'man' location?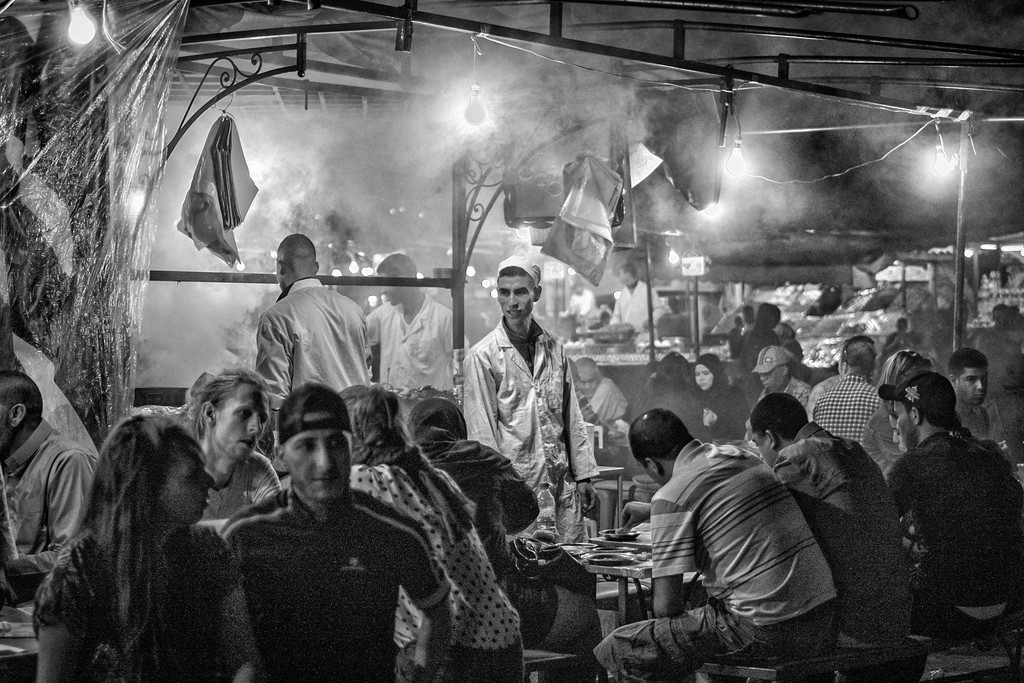
808,336,883,449
